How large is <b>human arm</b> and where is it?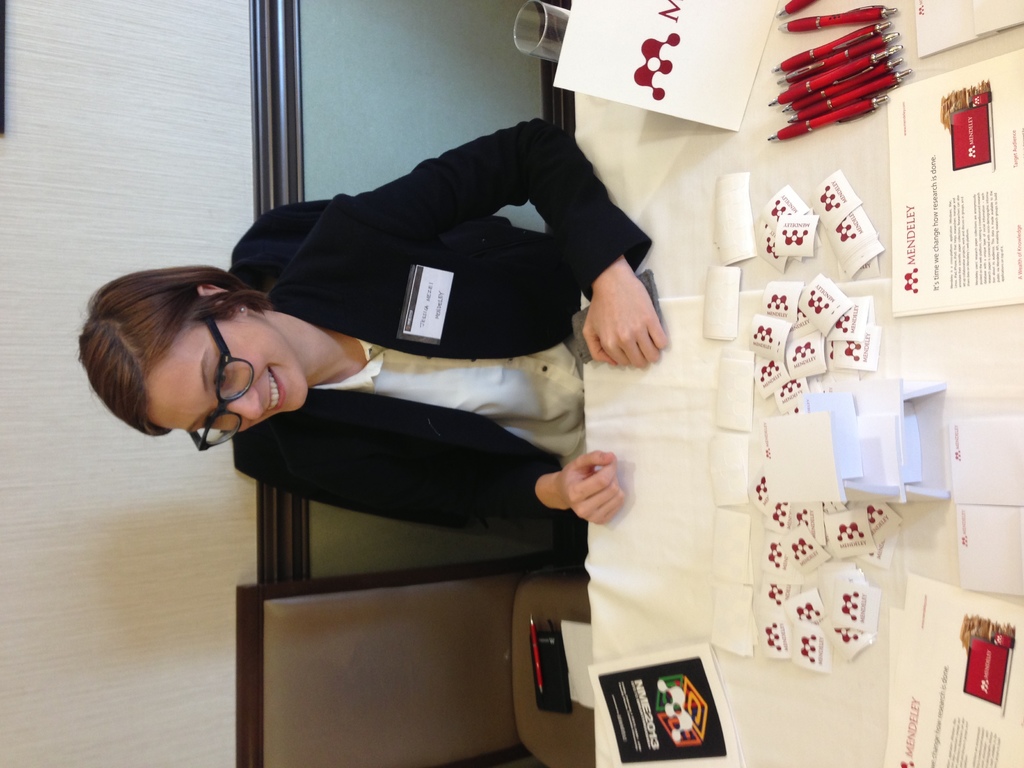
Bounding box: BBox(239, 440, 633, 529).
